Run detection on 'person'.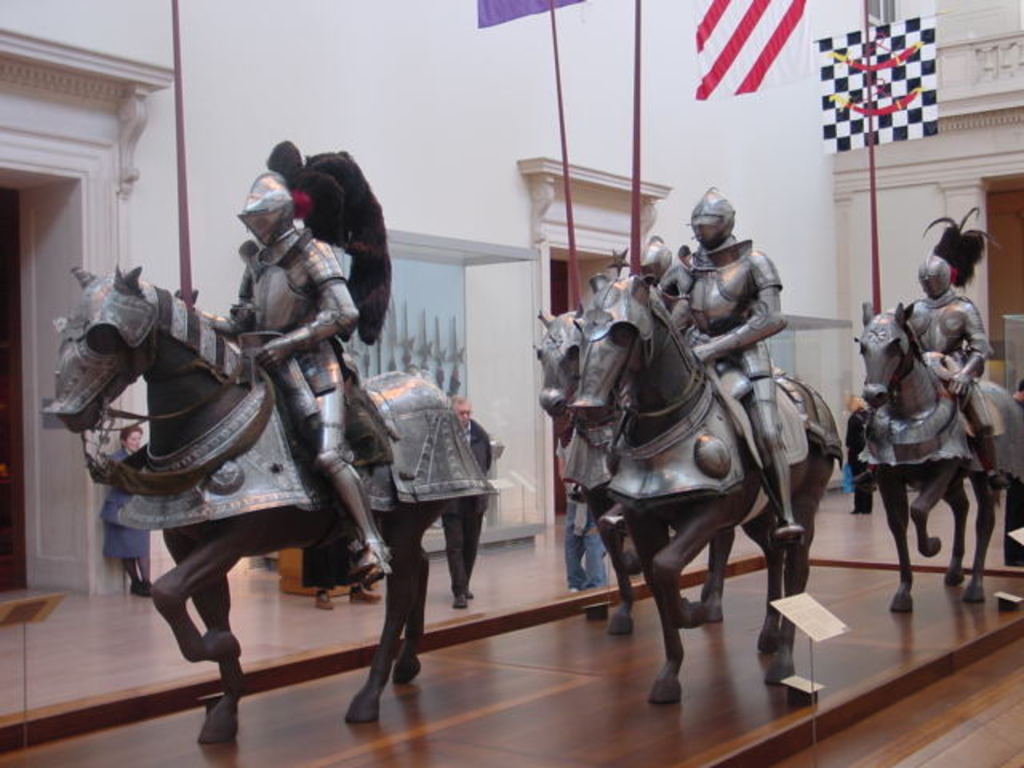
Result: [left=678, top=182, right=790, bottom=550].
